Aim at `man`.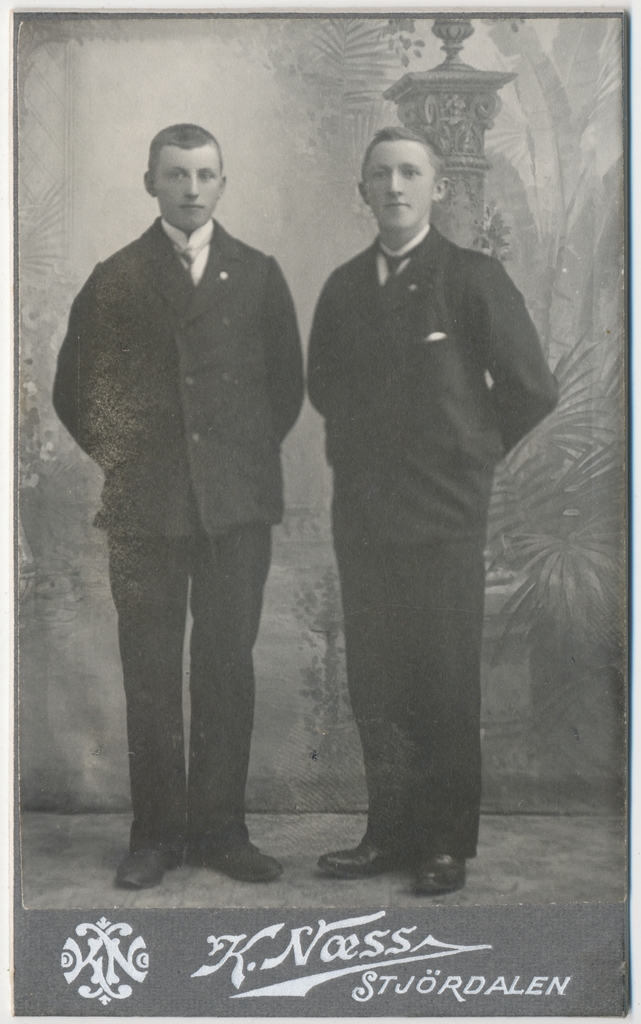
Aimed at x1=54, y1=116, x2=321, y2=875.
